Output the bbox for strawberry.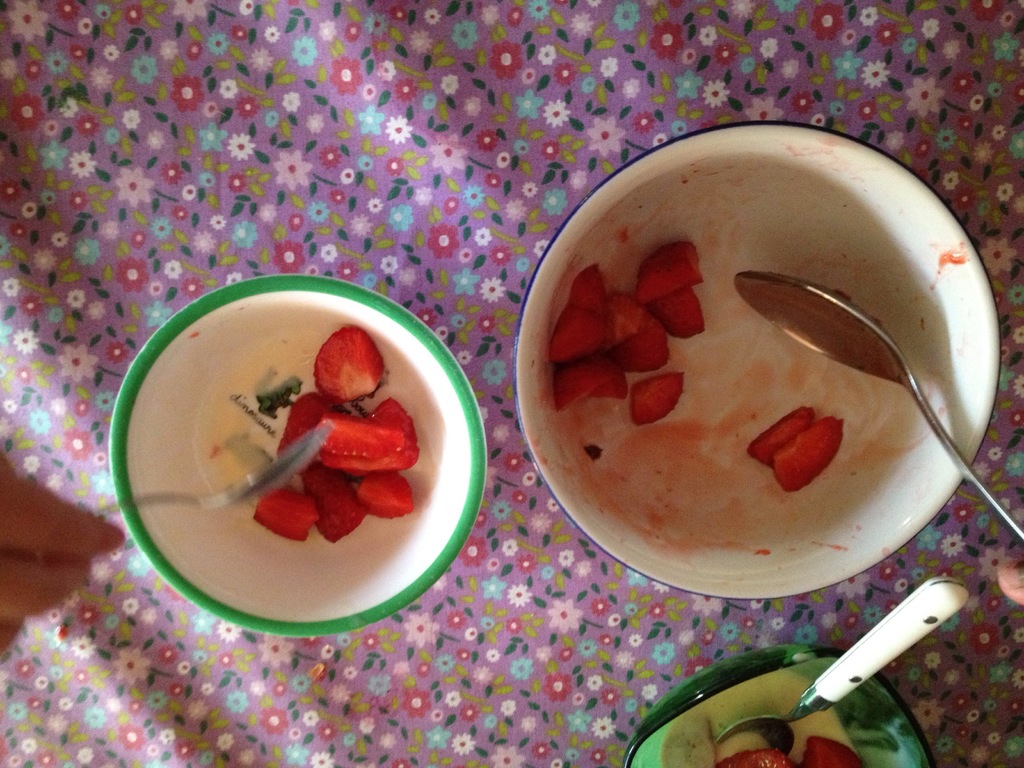
(555,352,637,413).
